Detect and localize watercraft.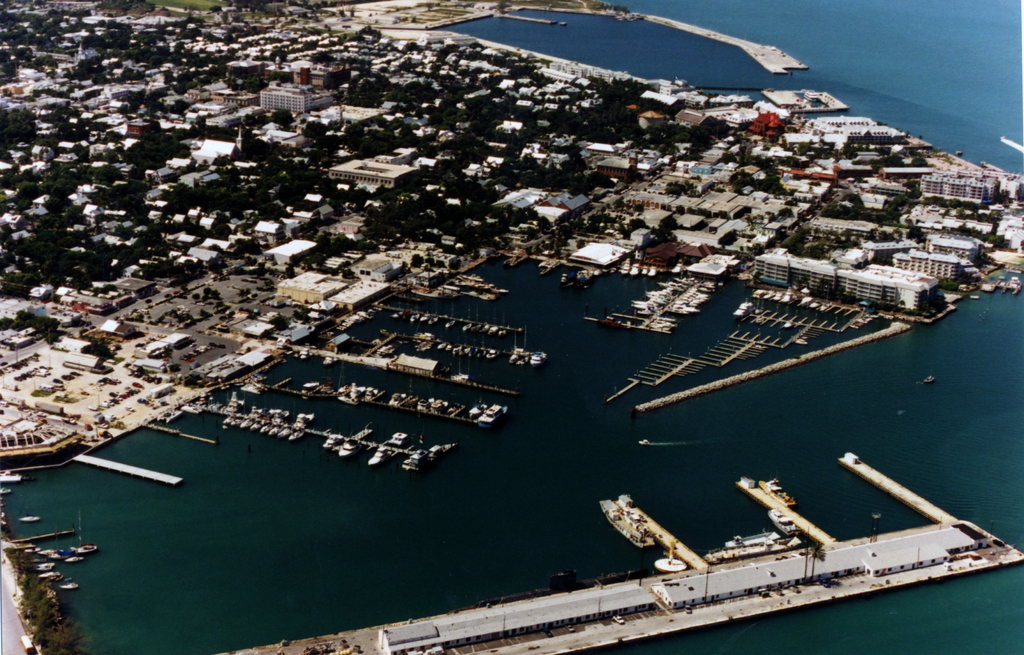
Localized at crop(494, 329, 504, 336).
